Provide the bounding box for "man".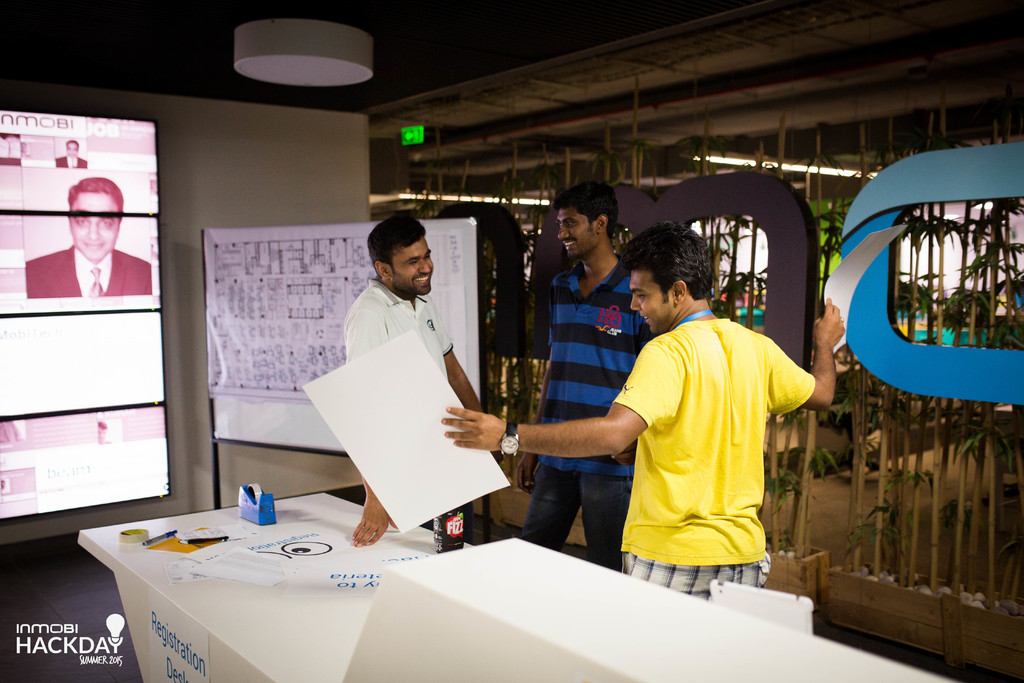
crop(442, 219, 845, 601).
